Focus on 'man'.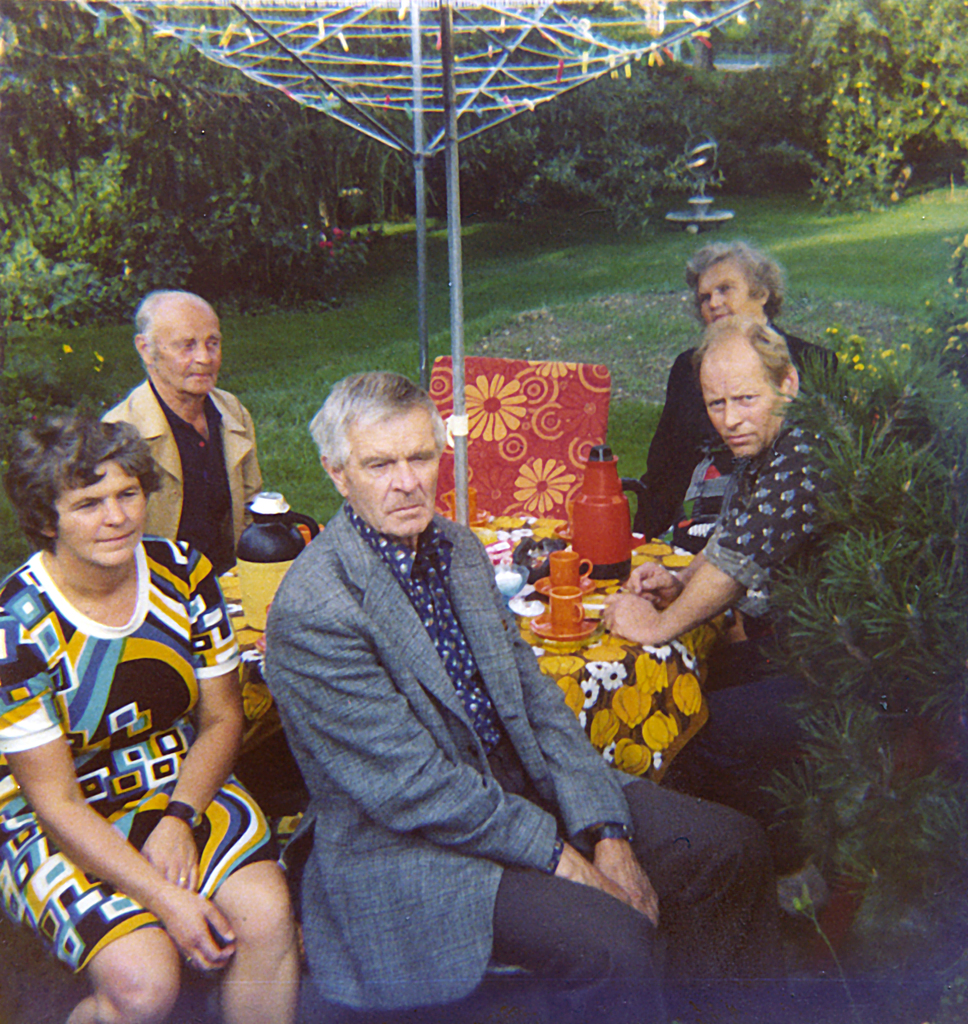
Focused at crop(306, 370, 800, 1013).
